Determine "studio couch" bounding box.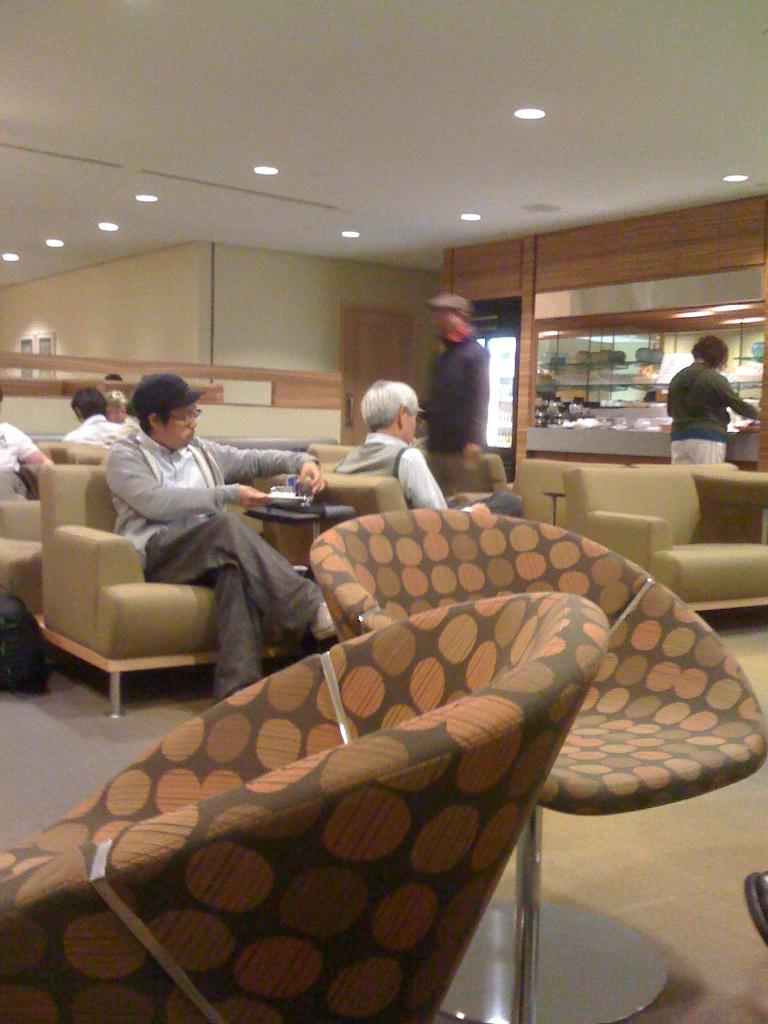
Determined: {"left": 555, "top": 456, "right": 767, "bottom": 634}.
